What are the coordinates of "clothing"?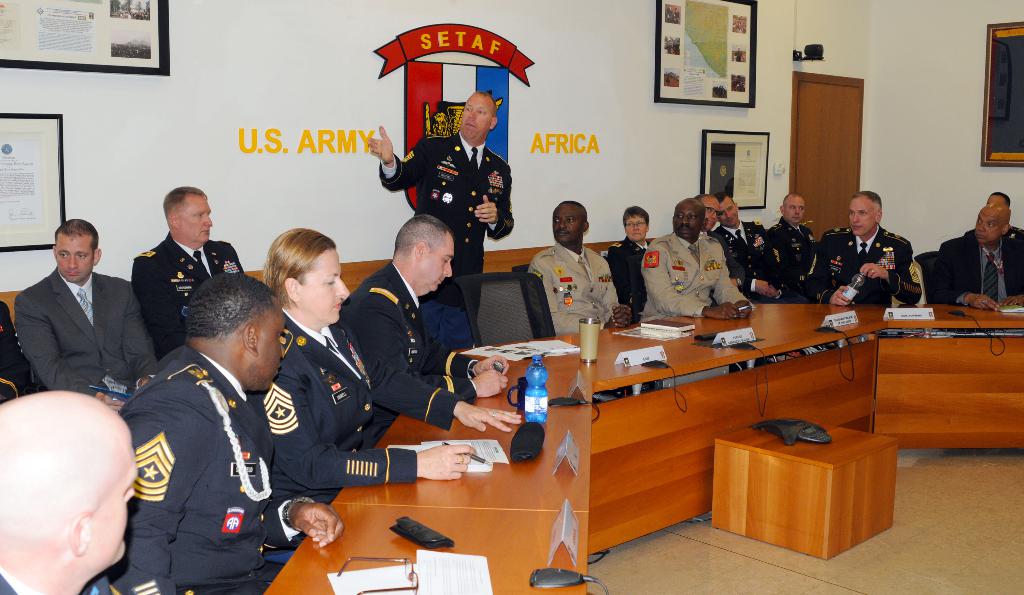
(706,215,769,287).
